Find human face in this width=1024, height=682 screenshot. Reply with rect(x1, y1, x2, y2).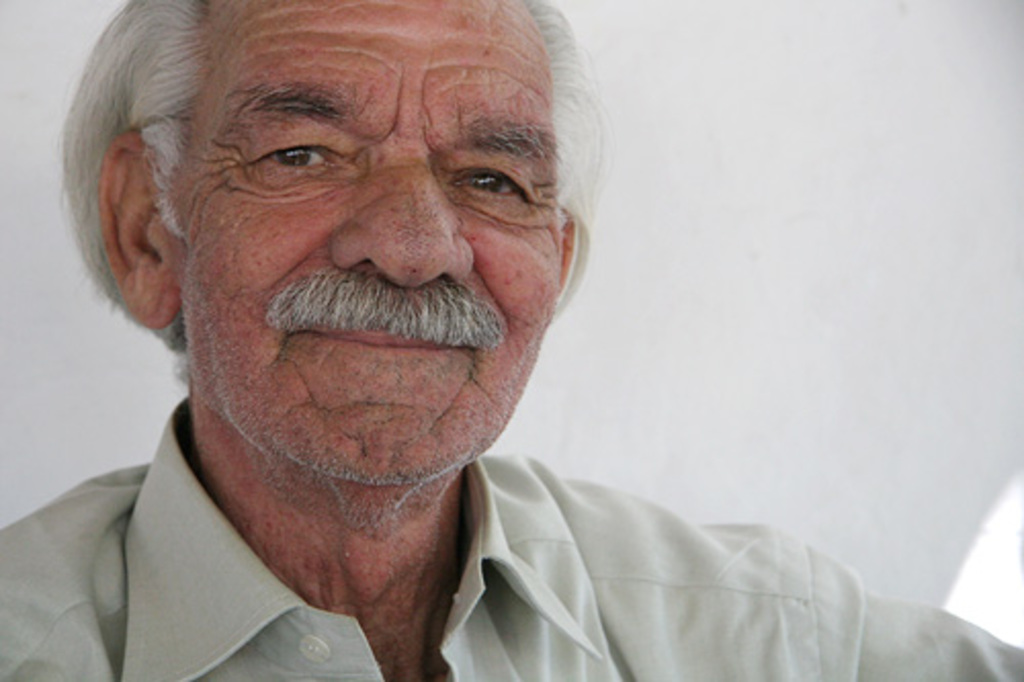
rect(184, 0, 563, 498).
